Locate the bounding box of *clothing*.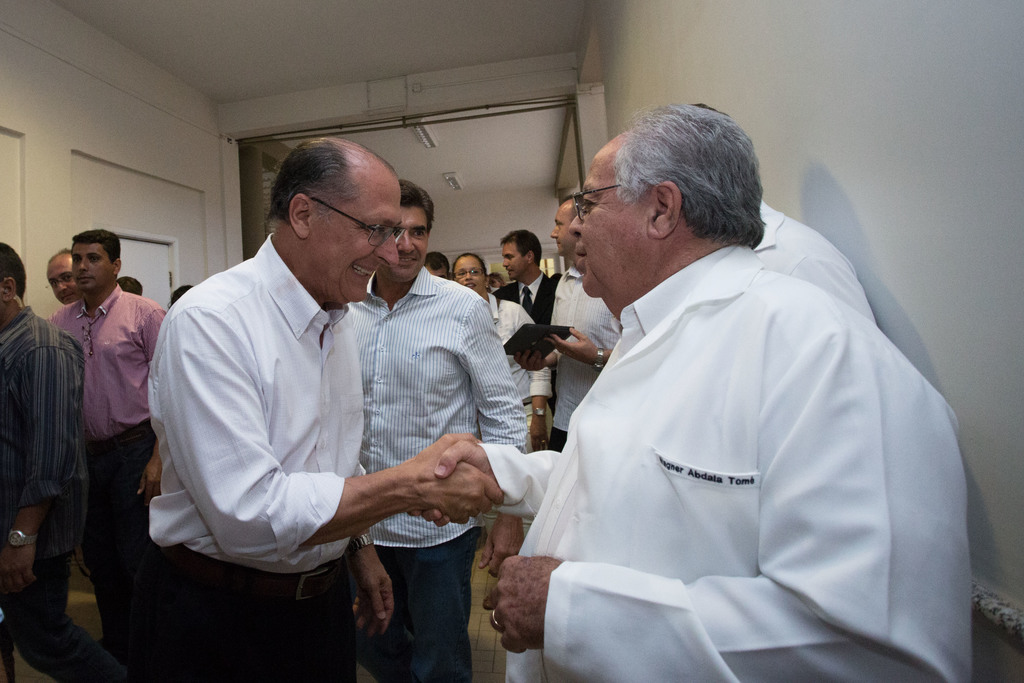
Bounding box: detection(507, 177, 957, 670).
